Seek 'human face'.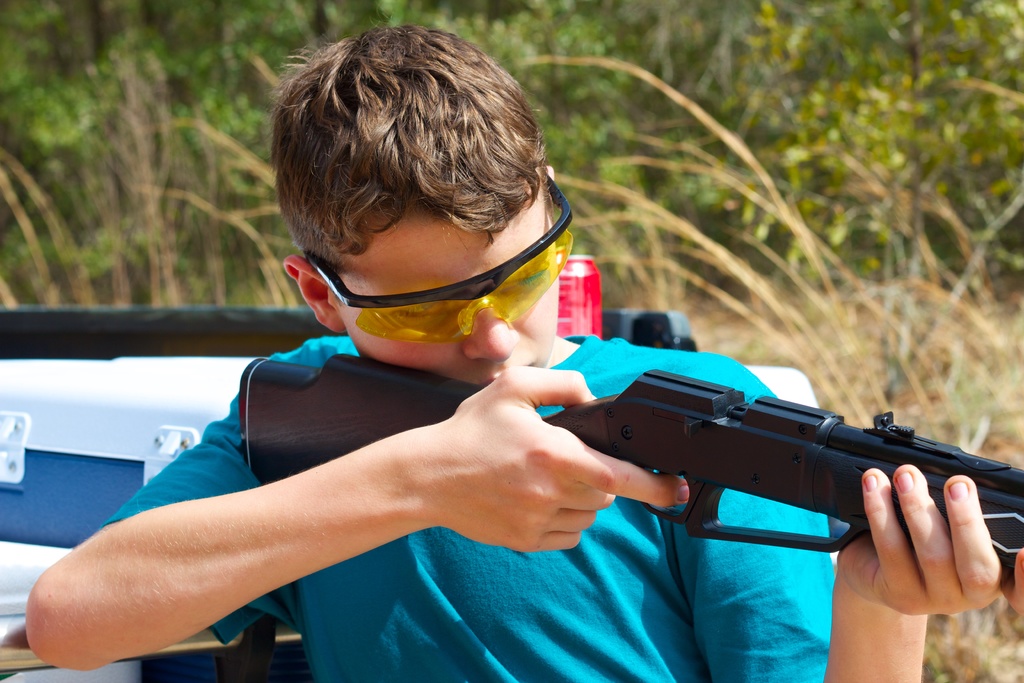
340/194/560/387.
